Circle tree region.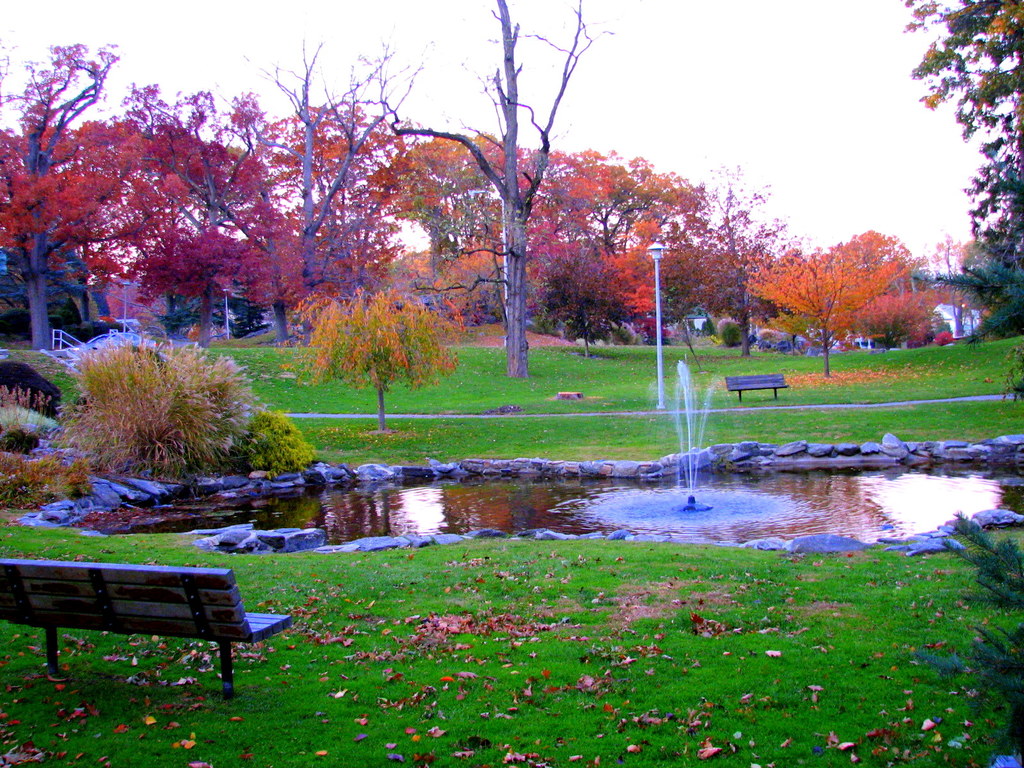
Region: 543/143/959/376.
